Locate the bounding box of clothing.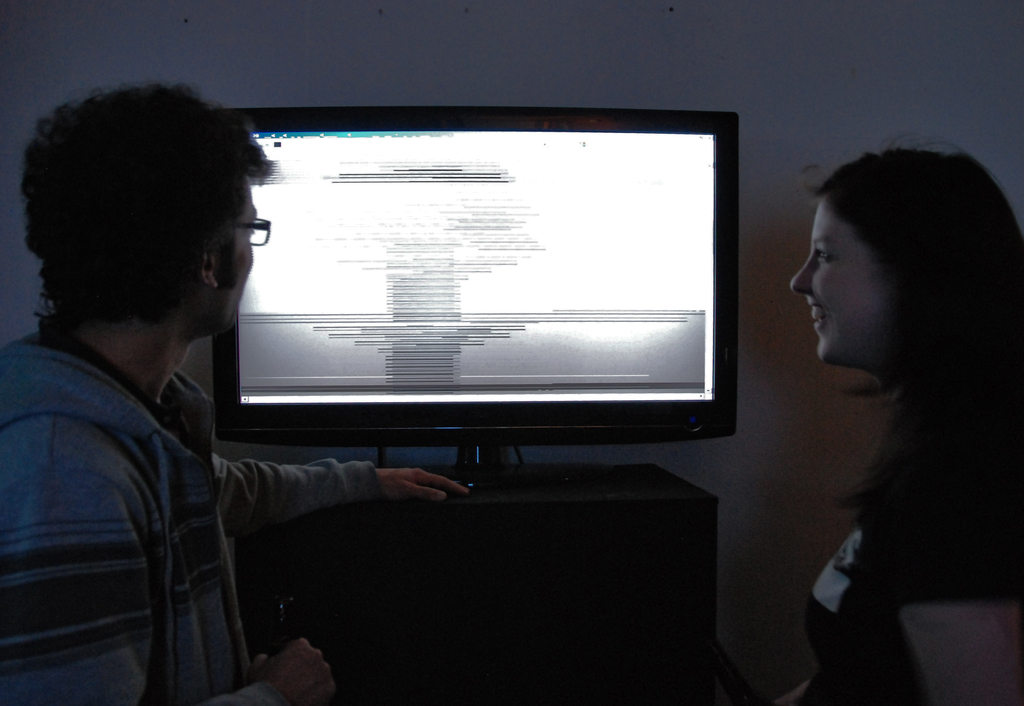
Bounding box: bbox=(801, 404, 1023, 705).
